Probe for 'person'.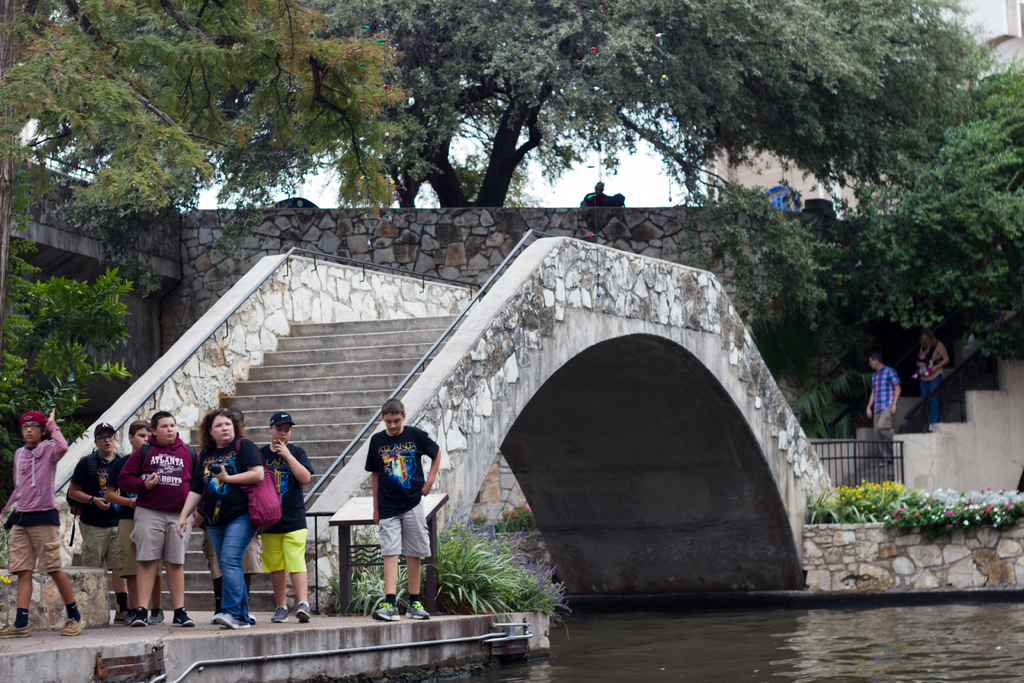
Probe result: rect(361, 398, 442, 618).
